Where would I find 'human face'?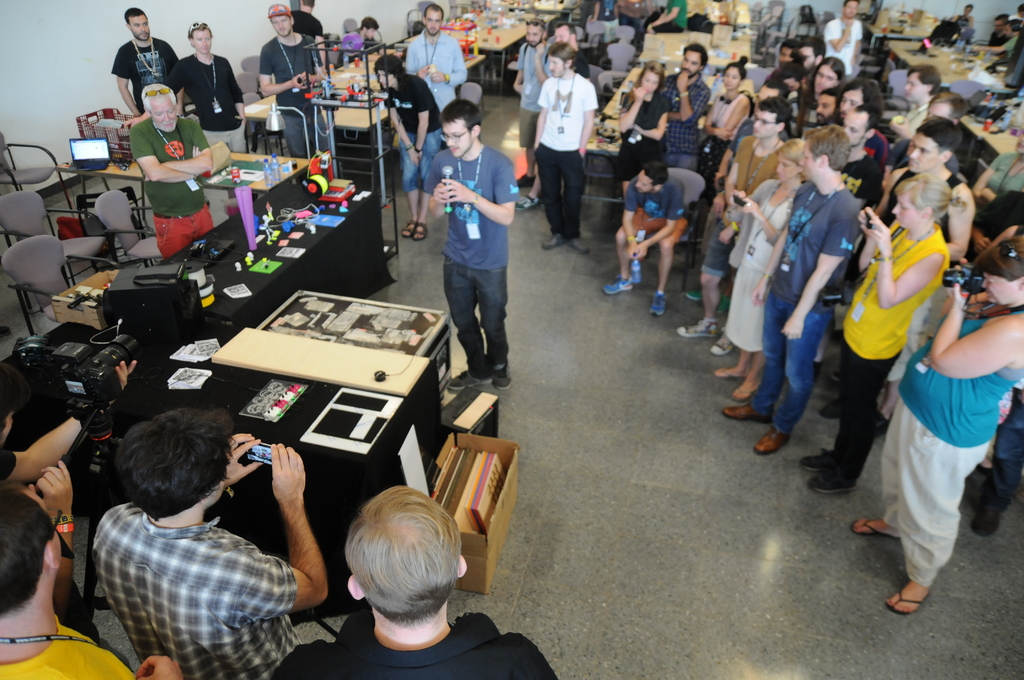
At select_region(420, 4, 449, 39).
